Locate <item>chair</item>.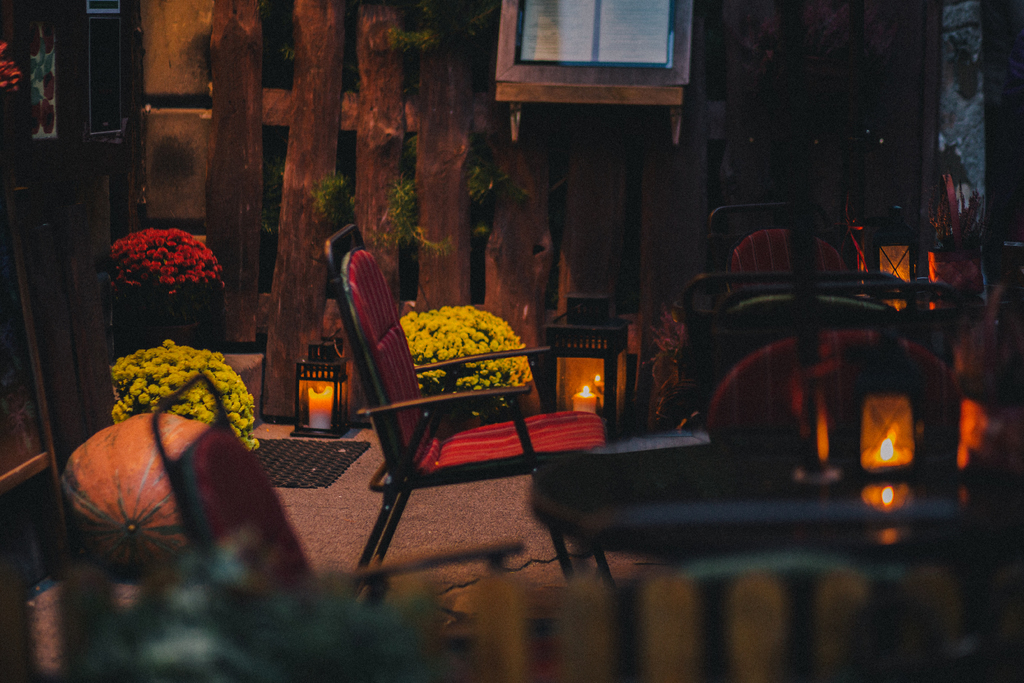
Bounding box: bbox=(148, 367, 550, 682).
